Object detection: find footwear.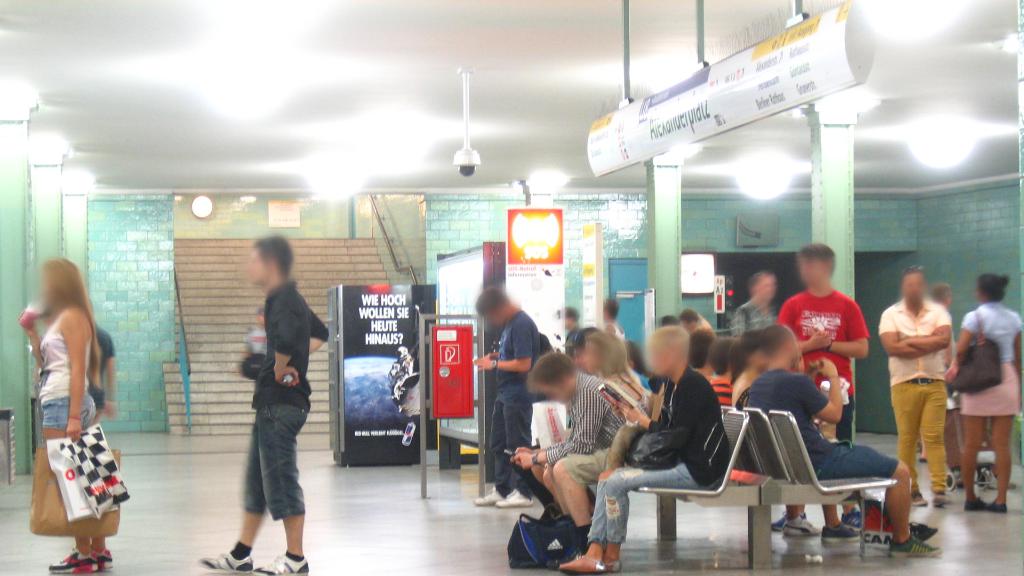
x1=906, y1=524, x2=938, y2=543.
